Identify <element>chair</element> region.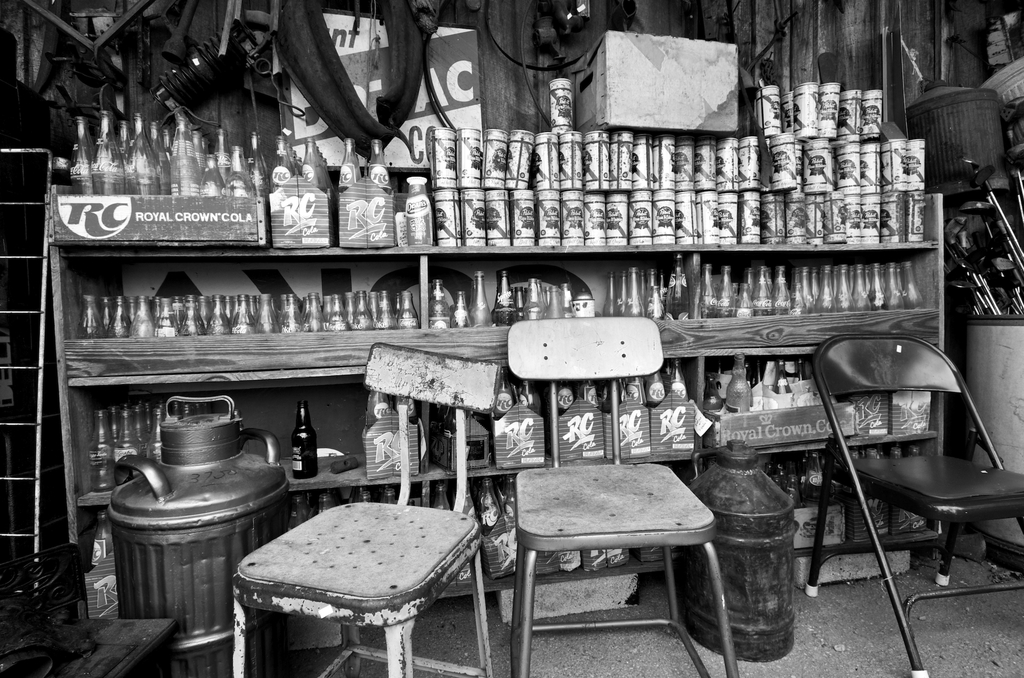
Region: <bbox>815, 298, 1009, 661</bbox>.
